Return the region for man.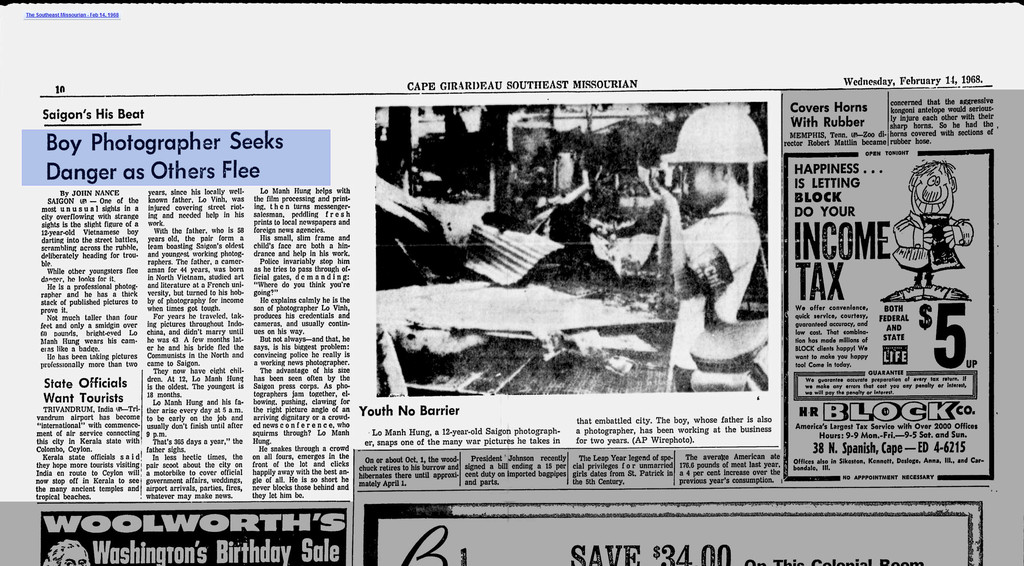
x1=891 y1=160 x2=977 y2=293.
